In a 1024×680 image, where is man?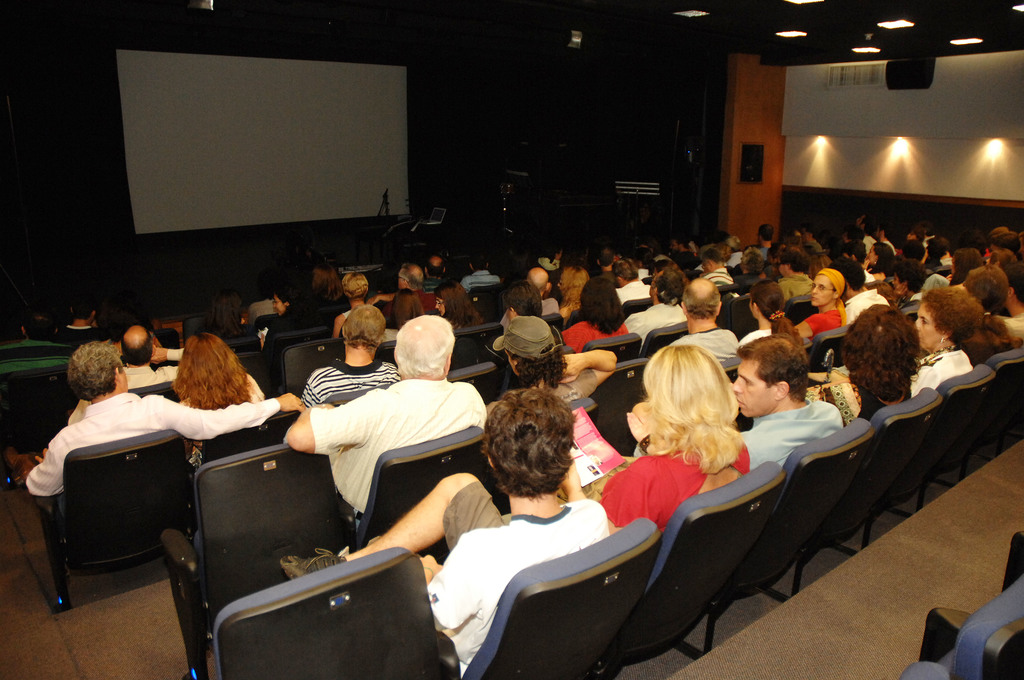
(x1=119, y1=321, x2=183, y2=387).
